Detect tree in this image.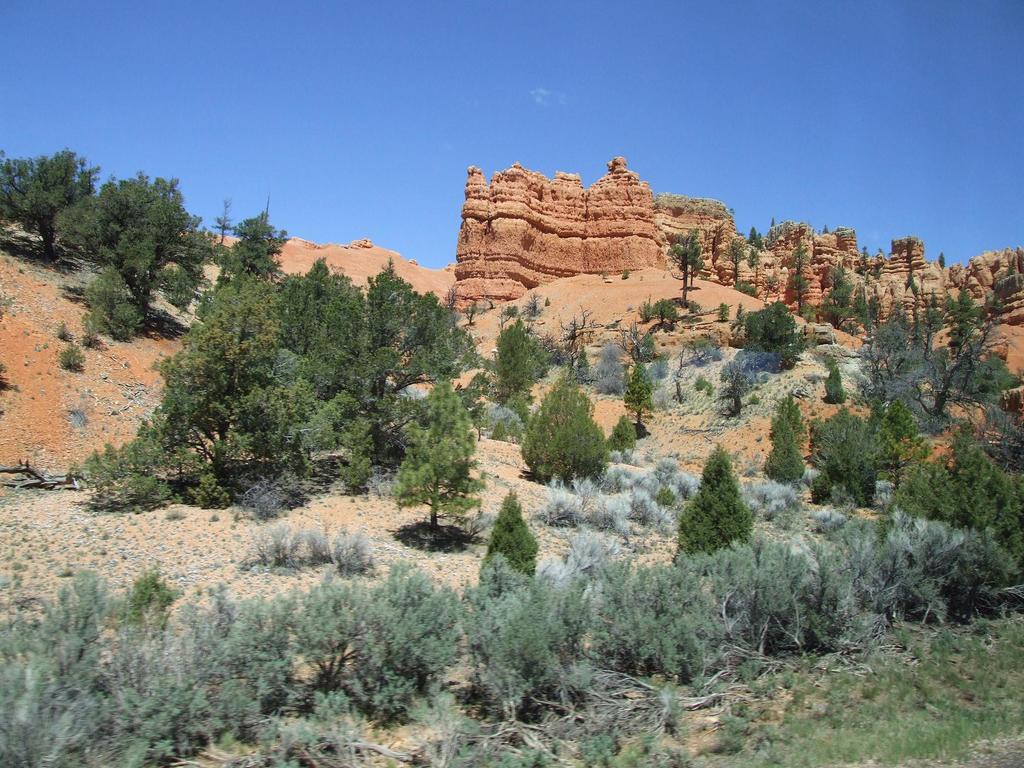
Detection: 801, 413, 865, 516.
